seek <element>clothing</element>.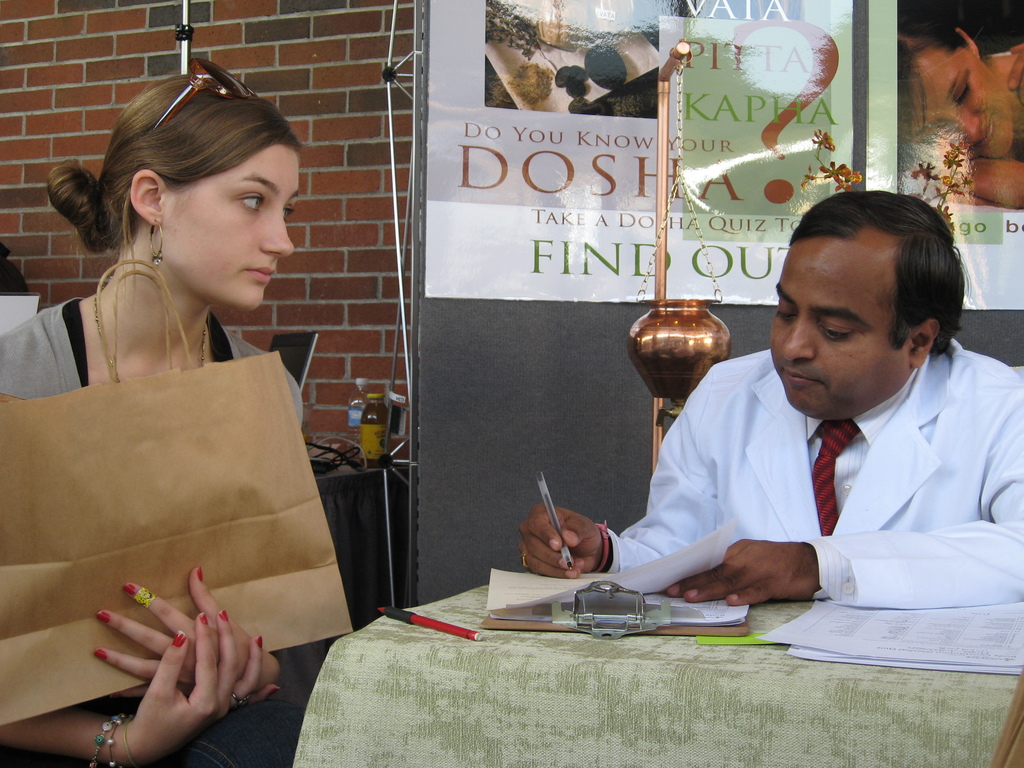
crop(0, 294, 300, 438).
